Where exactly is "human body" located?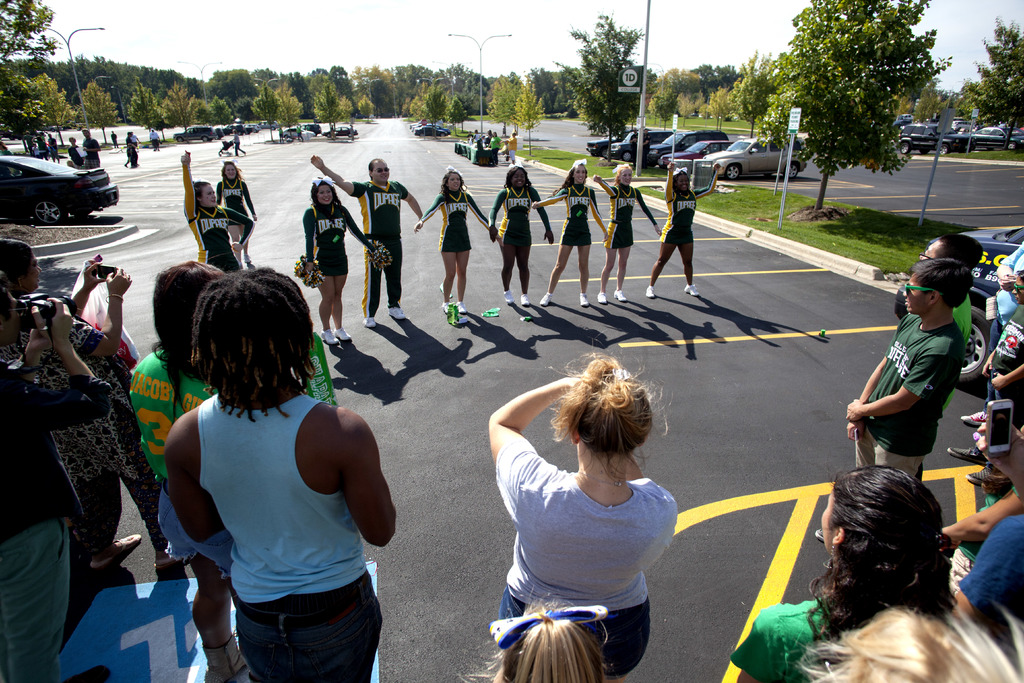
Its bounding box is [724,591,840,682].
